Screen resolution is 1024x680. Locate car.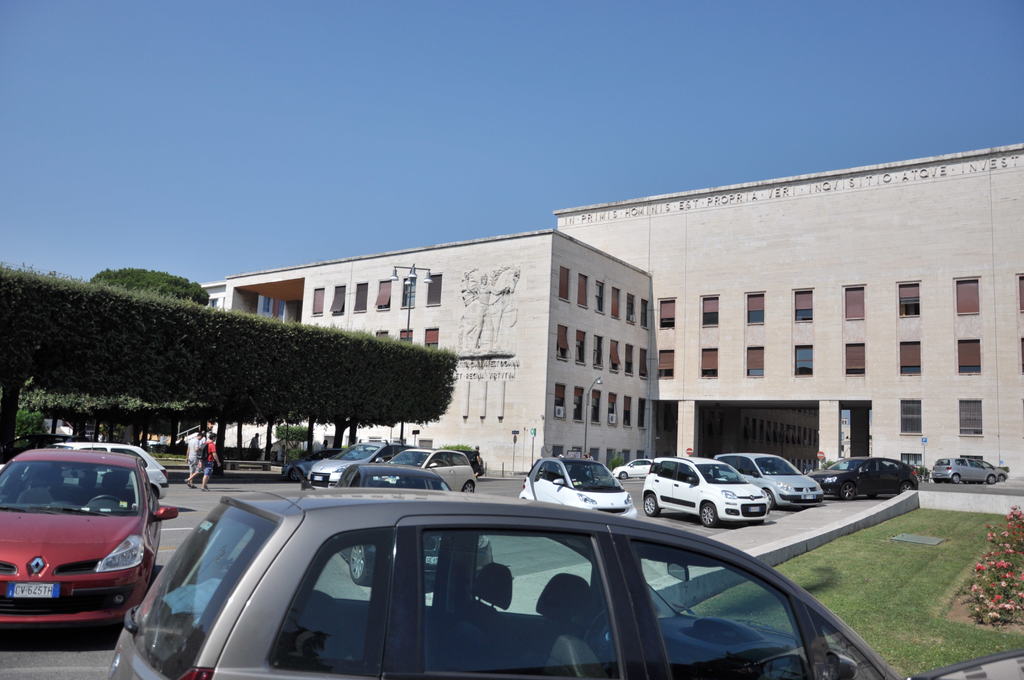
Rect(332, 460, 500, 587).
